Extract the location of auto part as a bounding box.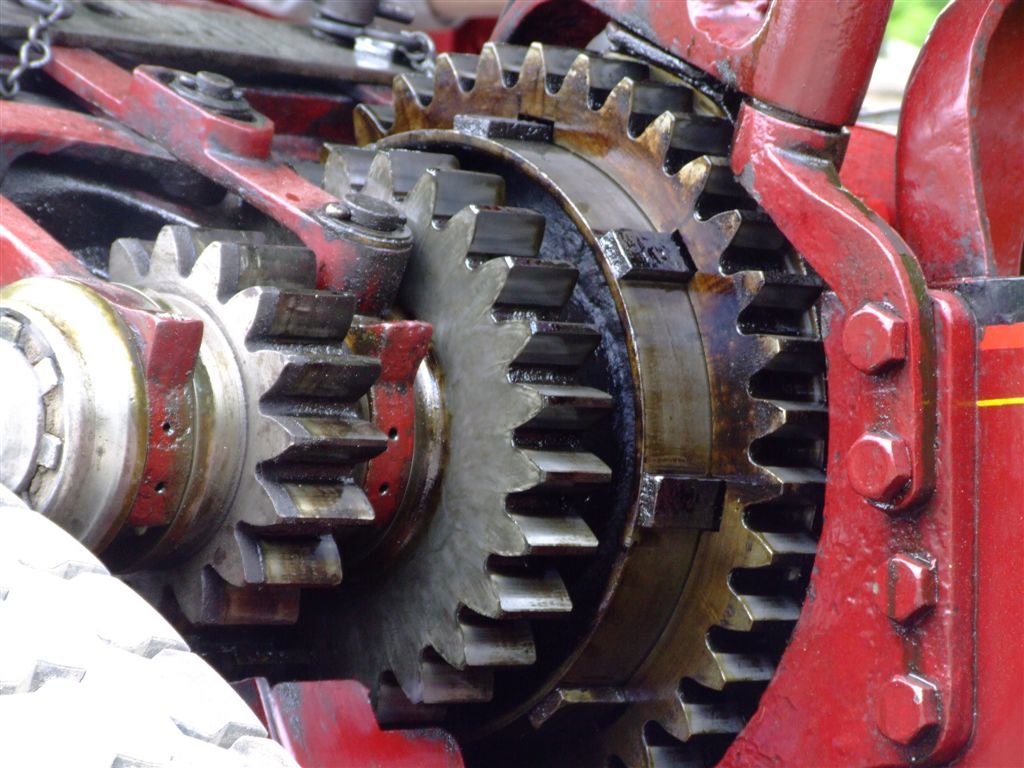
region(2, 476, 297, 767).
